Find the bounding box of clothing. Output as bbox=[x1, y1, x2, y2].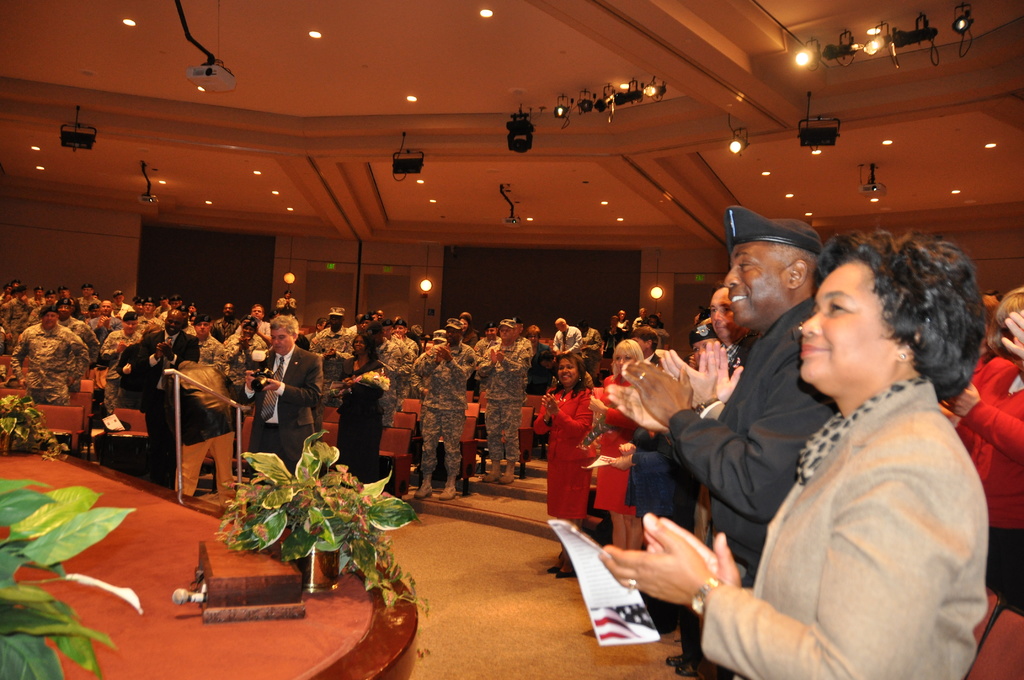
bbox=[585, 324, 596, 362].
